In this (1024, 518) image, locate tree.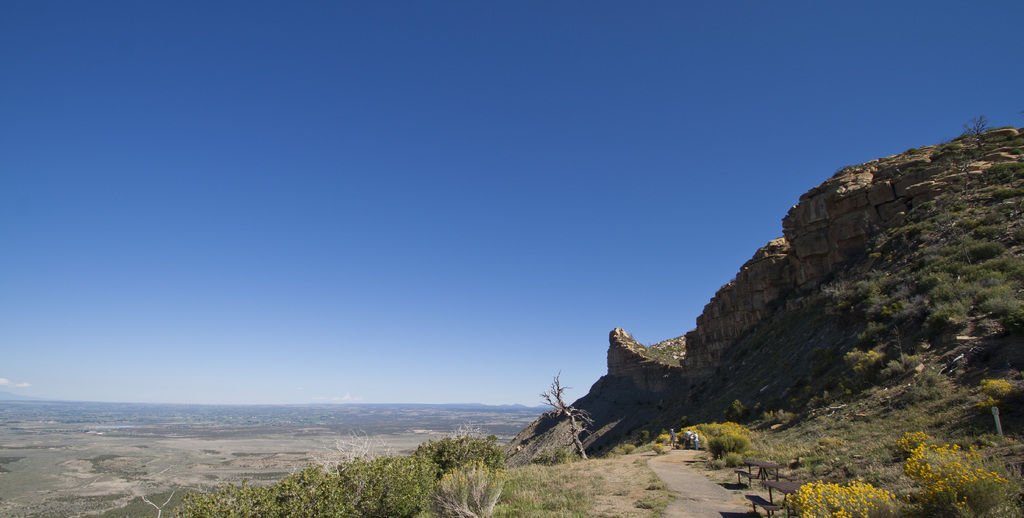
Bounding box: (535, 367, 598, 457).
